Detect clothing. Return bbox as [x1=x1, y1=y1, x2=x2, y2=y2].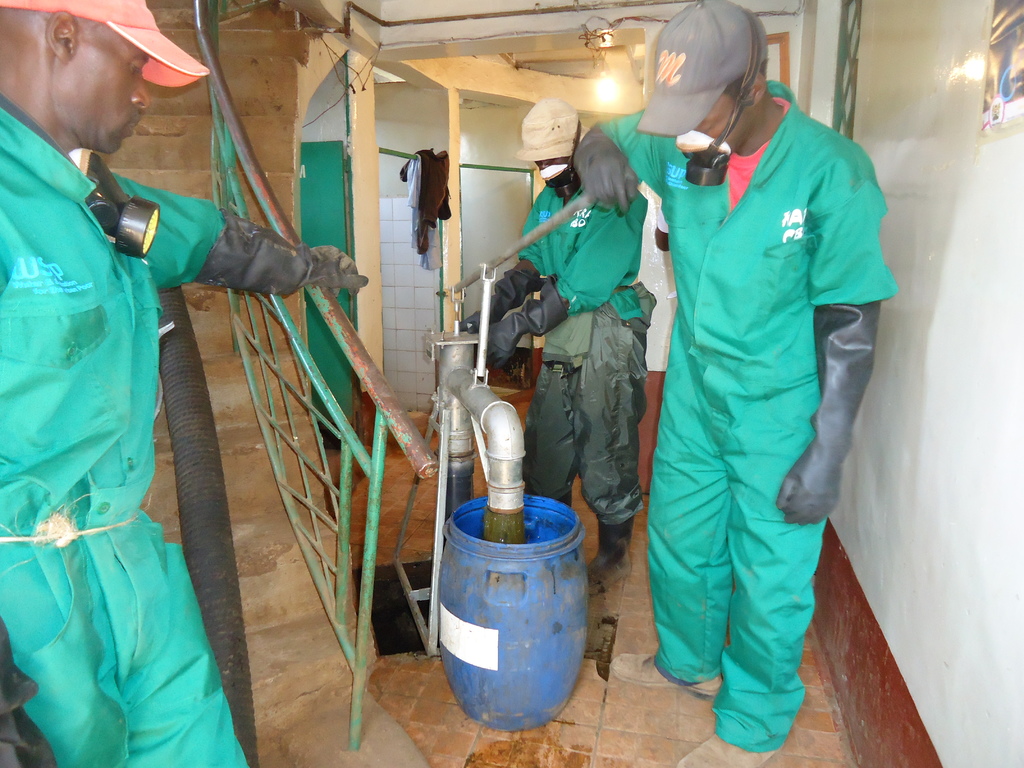
[x1=503, y1=184, x2=637, y2=534].
